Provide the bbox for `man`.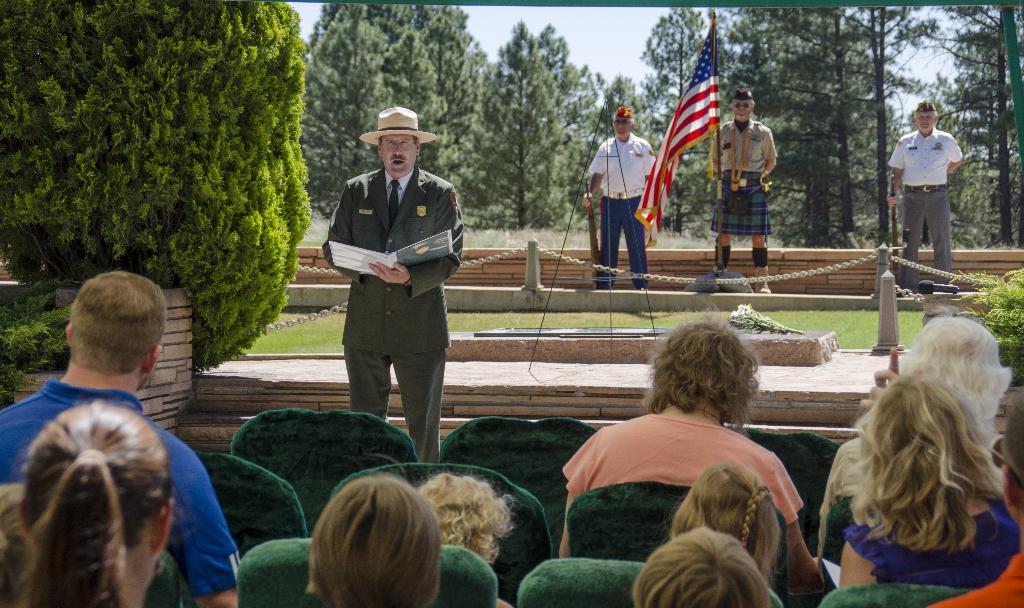
887:104:964:294.
